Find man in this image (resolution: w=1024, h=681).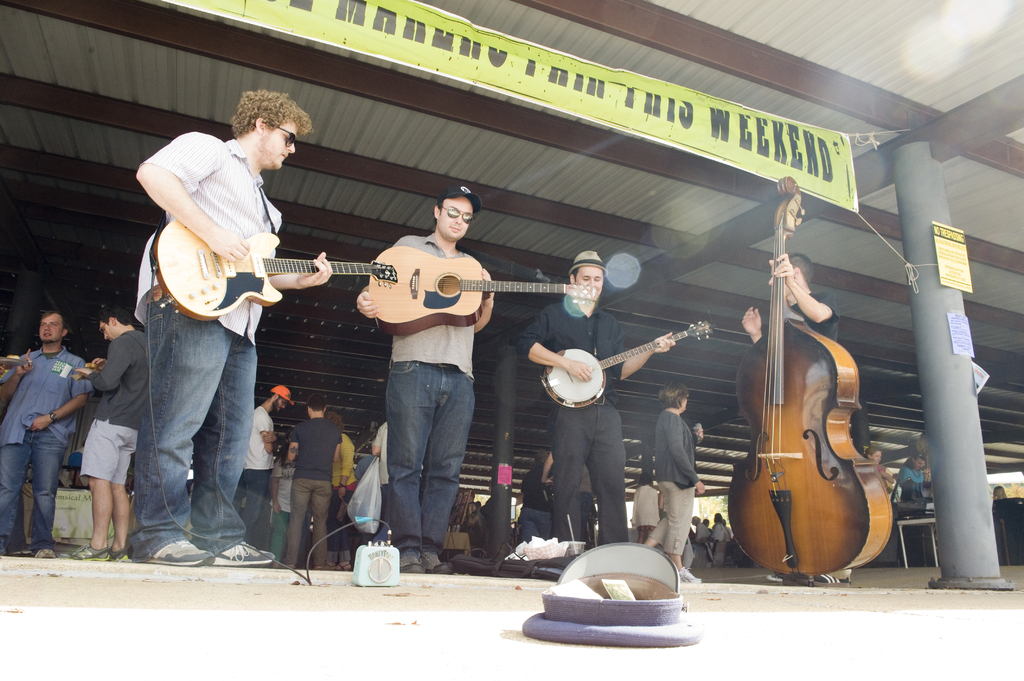
left=114, top=86, right=321, bottom=563.
